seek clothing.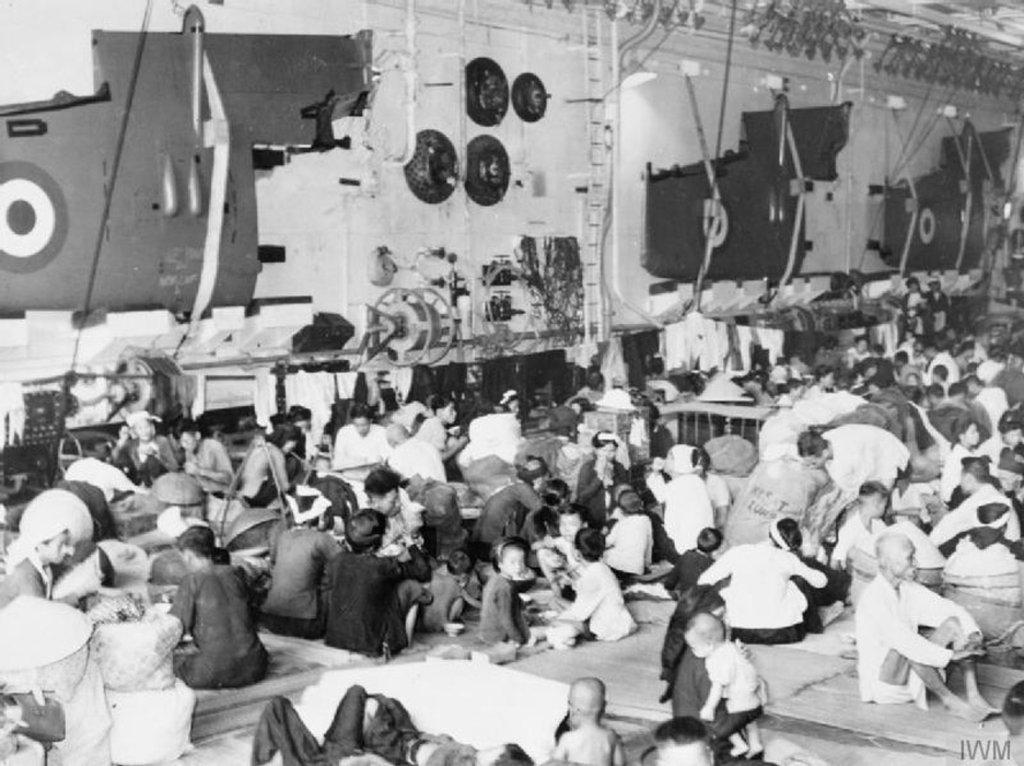
552:560:644:641.
